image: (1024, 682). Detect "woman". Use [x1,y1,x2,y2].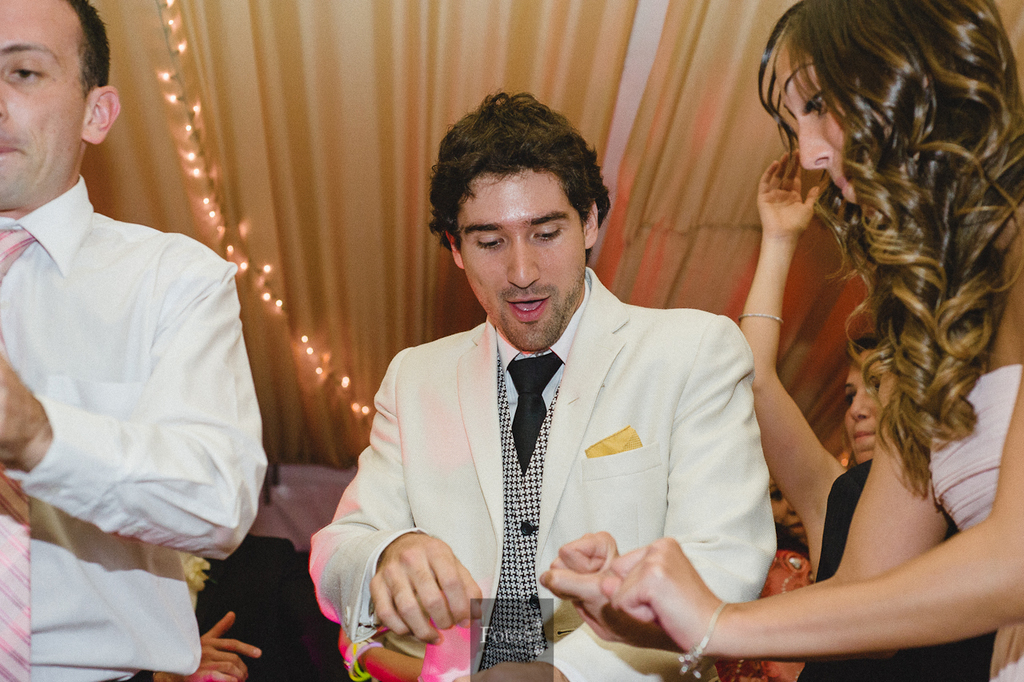
[738,150,999,681].
